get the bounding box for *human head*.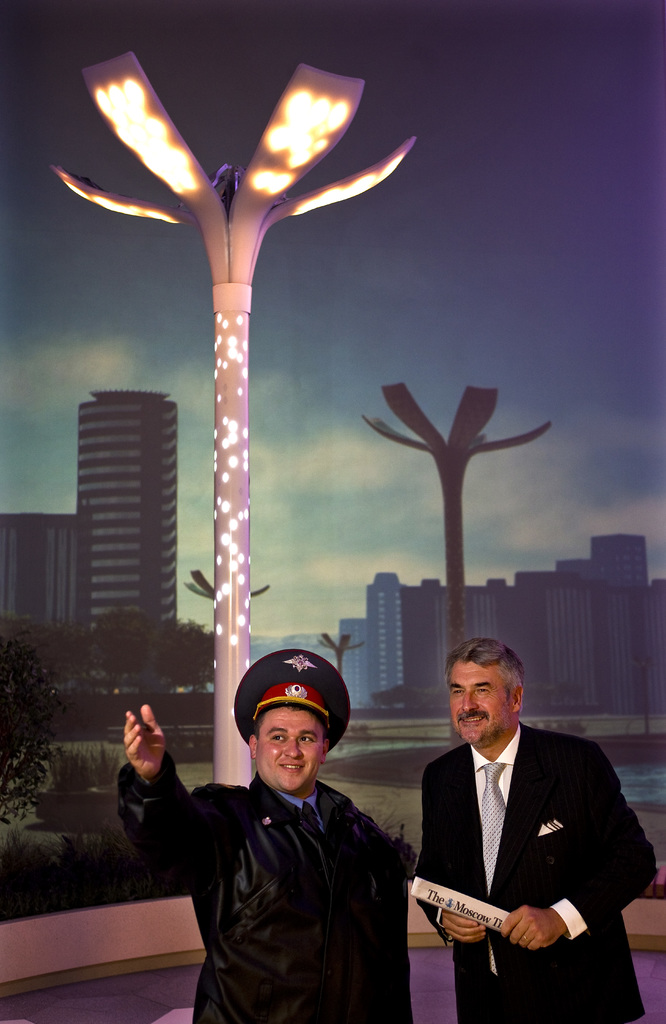
left=438, top=644, right=545, bottom=757.
